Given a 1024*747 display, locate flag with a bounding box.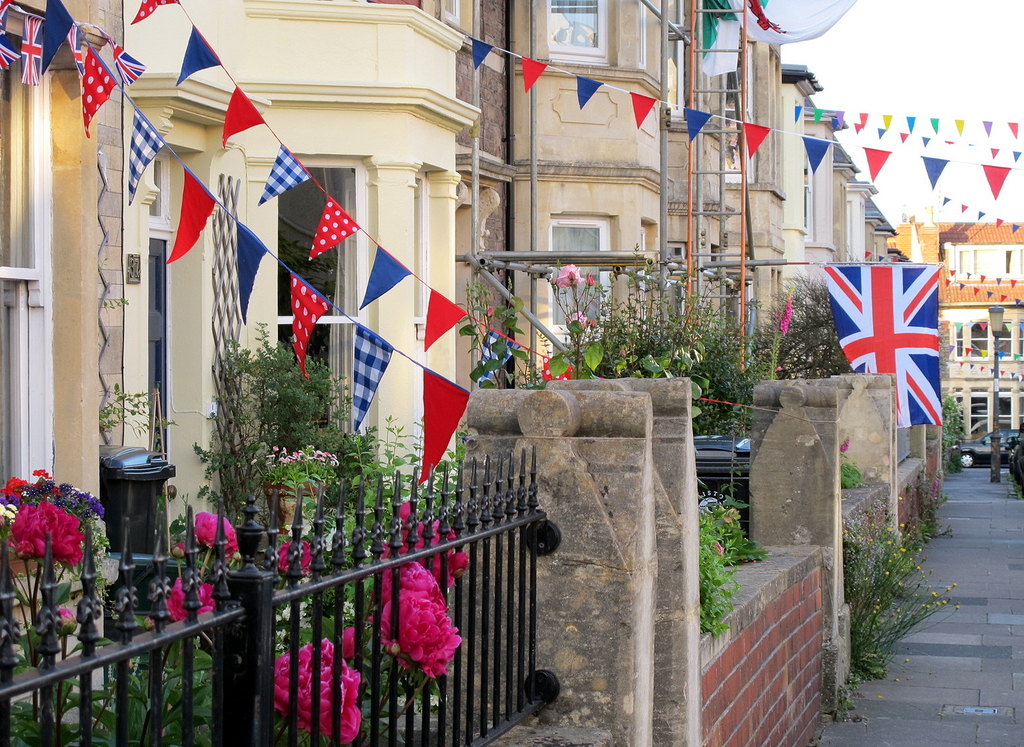
Located: Rect(166, 167, 216, 271).
